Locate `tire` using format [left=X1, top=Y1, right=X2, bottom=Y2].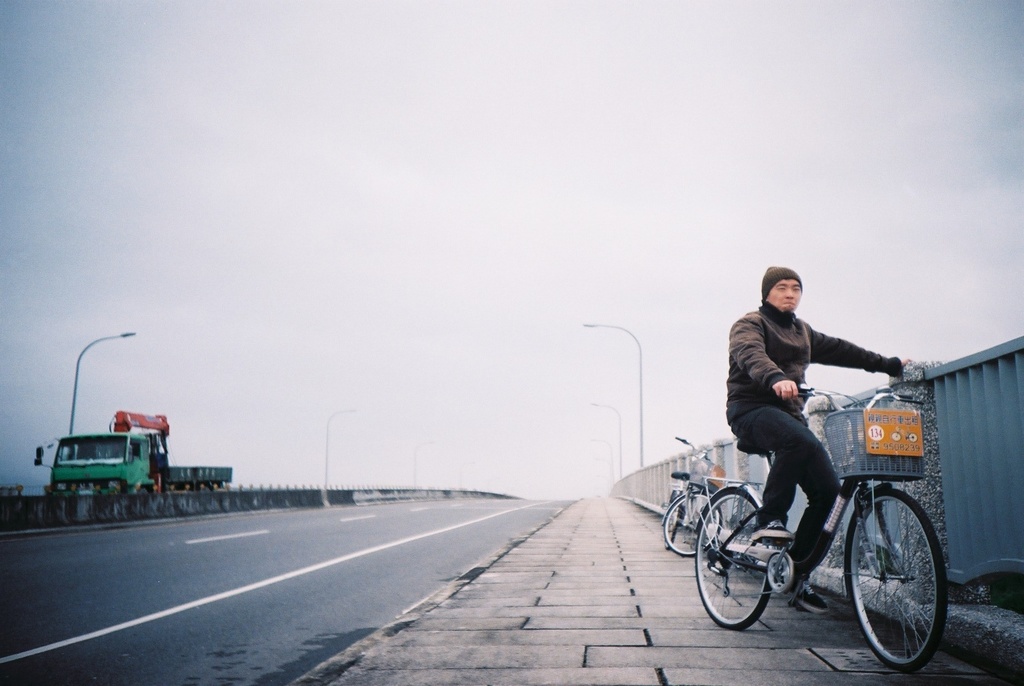
[left=695, top=489, right=772, bottom=629].
